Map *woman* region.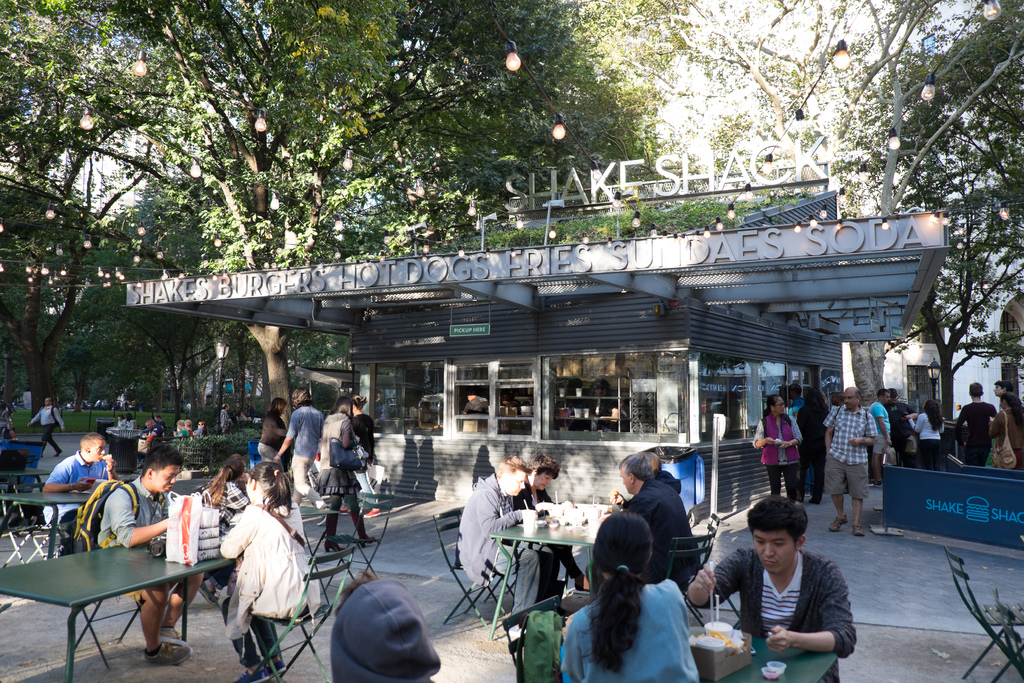
Mapped to rect(799, 387, 830, 498).
